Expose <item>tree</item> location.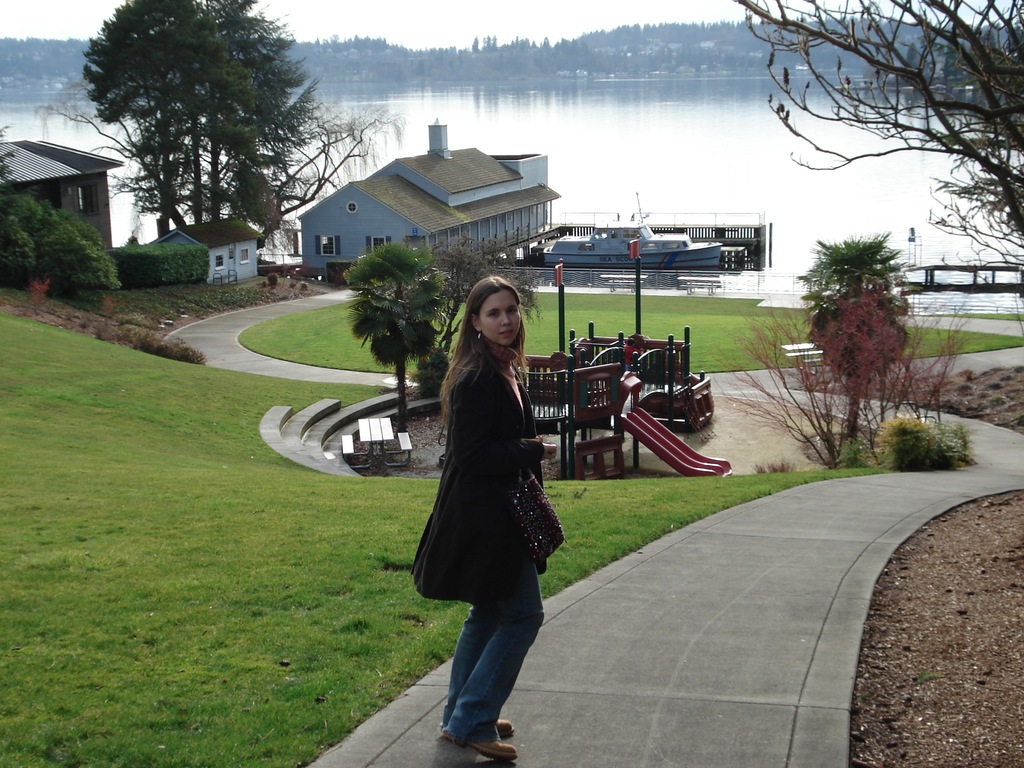
Exposed at bbox=(0, 211, 42, 298).
